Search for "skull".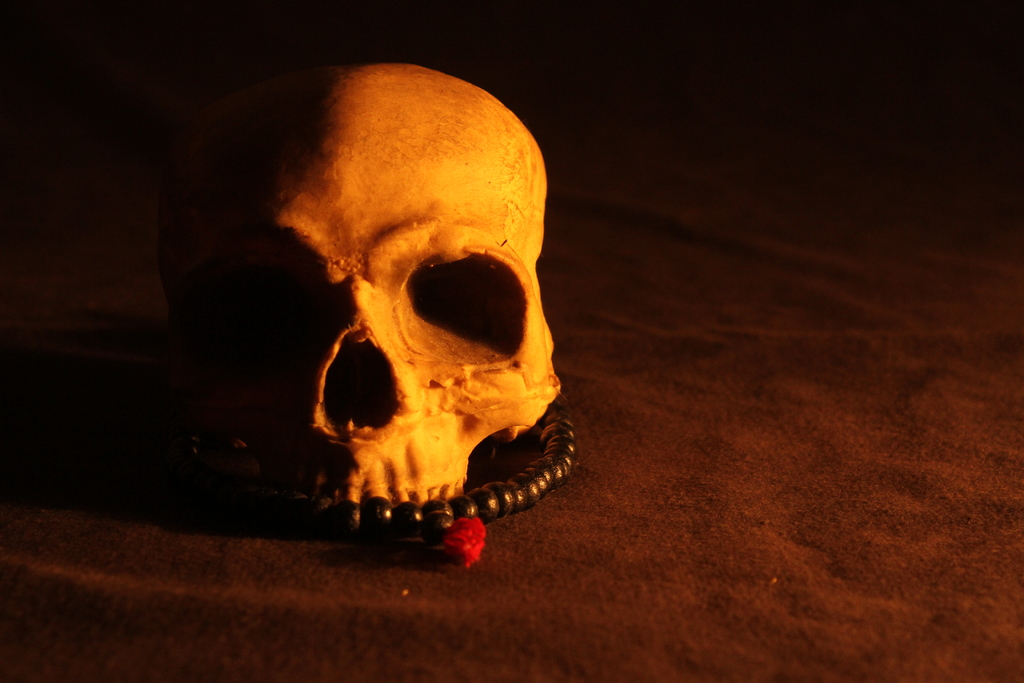
Found at box(239, 59, 561, 506).
